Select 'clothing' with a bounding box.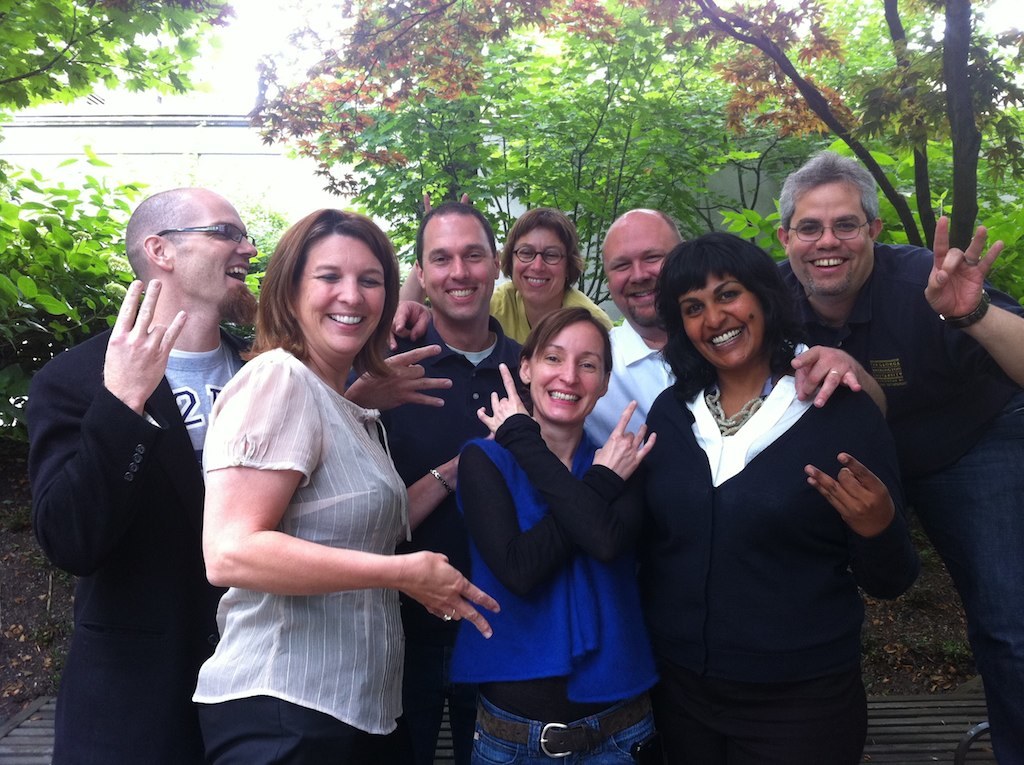
{"x1": 346, "y1": 318, "x2": 528, "y2": 764}.
